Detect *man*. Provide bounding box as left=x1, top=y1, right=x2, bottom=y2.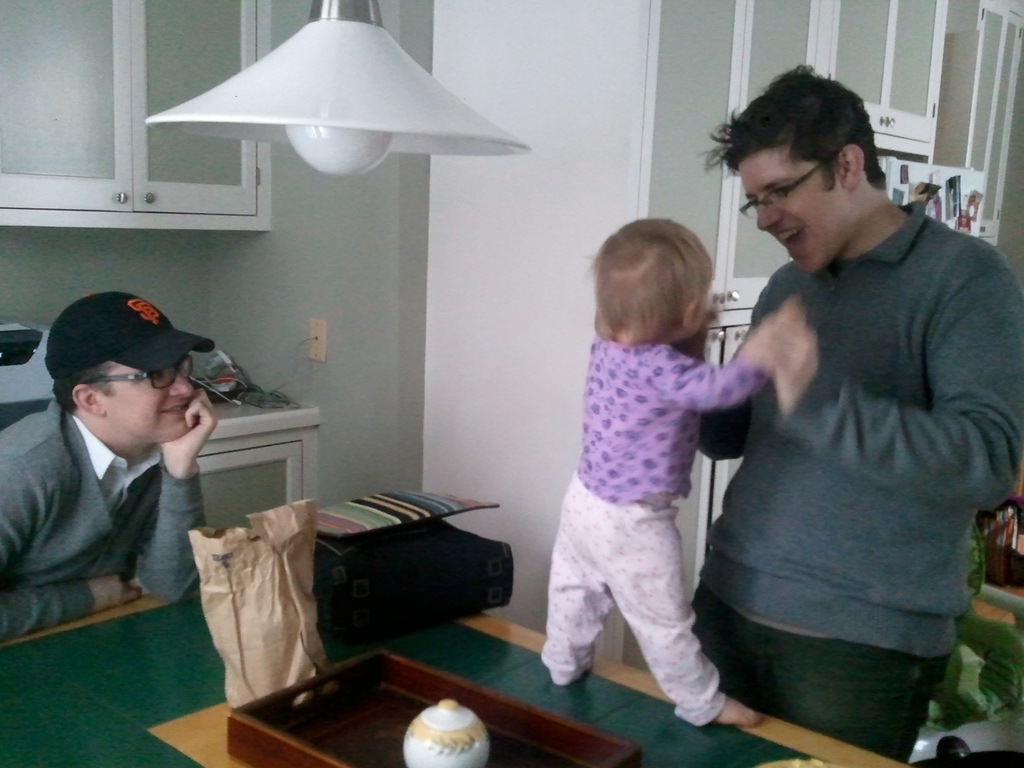
left=0, top=292, right=218, bottom=639.
